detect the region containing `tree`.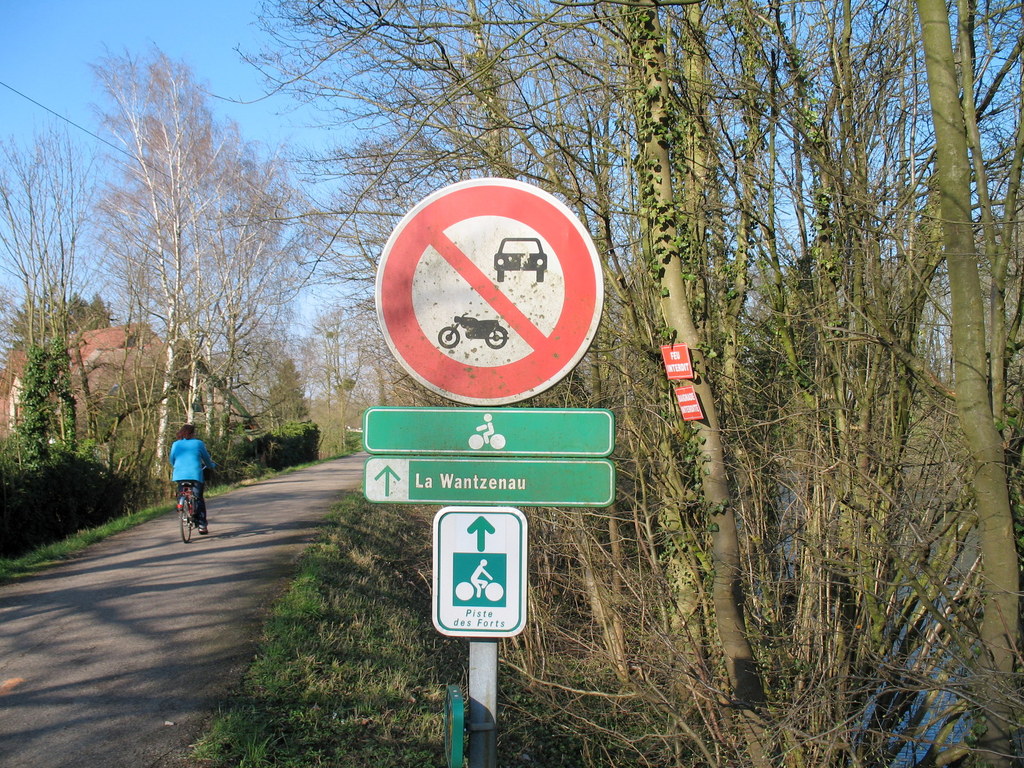
bbox=(242, 324, 305, 441).
